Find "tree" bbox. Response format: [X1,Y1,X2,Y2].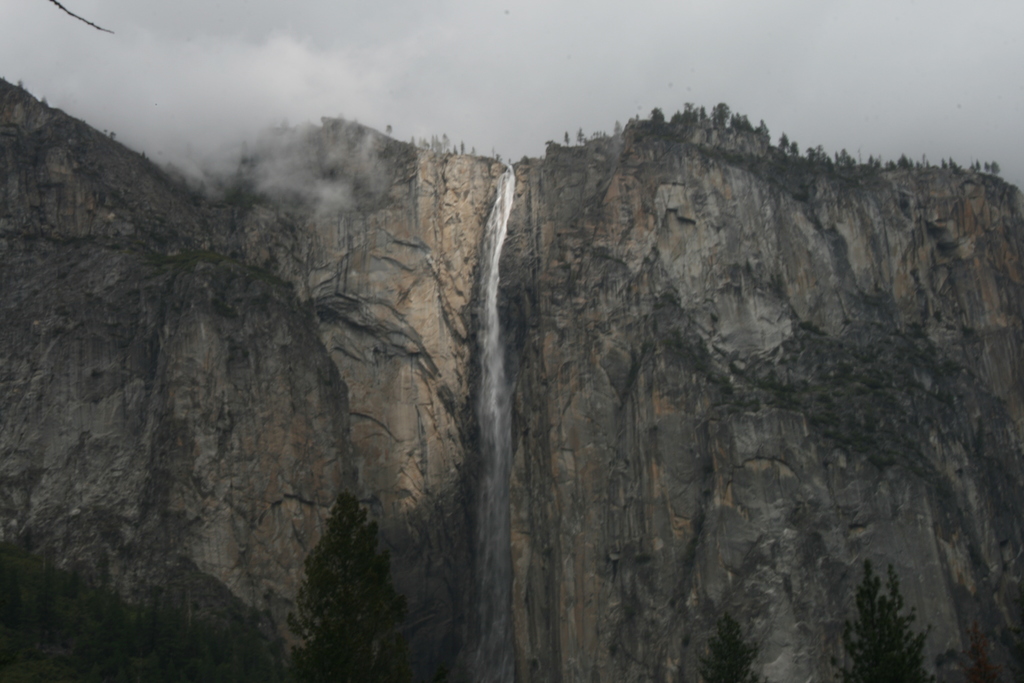
[832,559,940,682].
